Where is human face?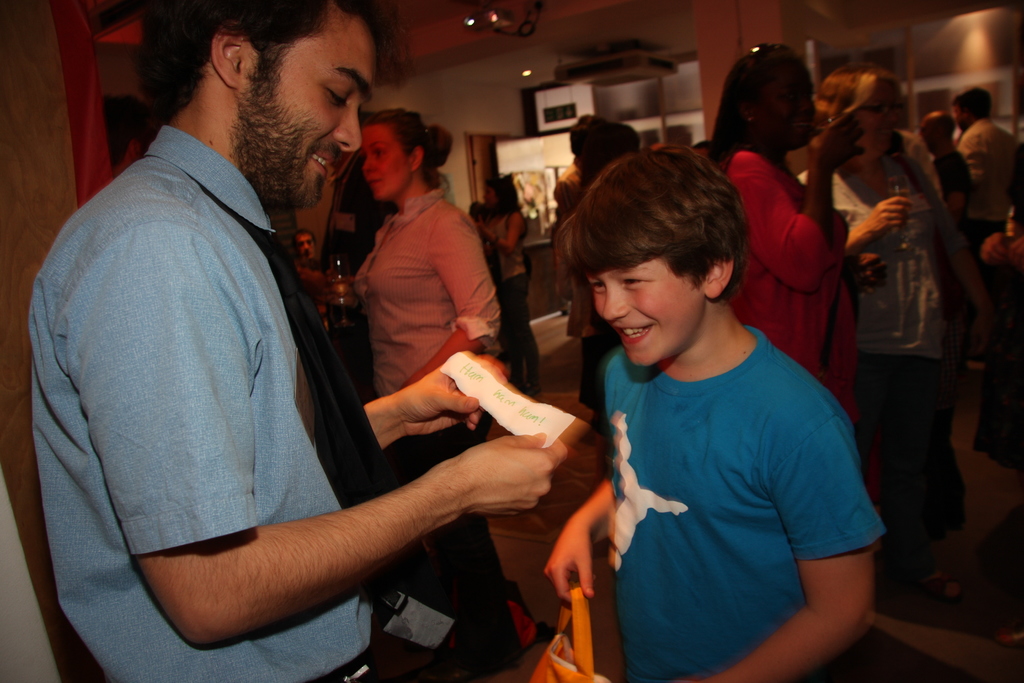
593:251:700:375.
